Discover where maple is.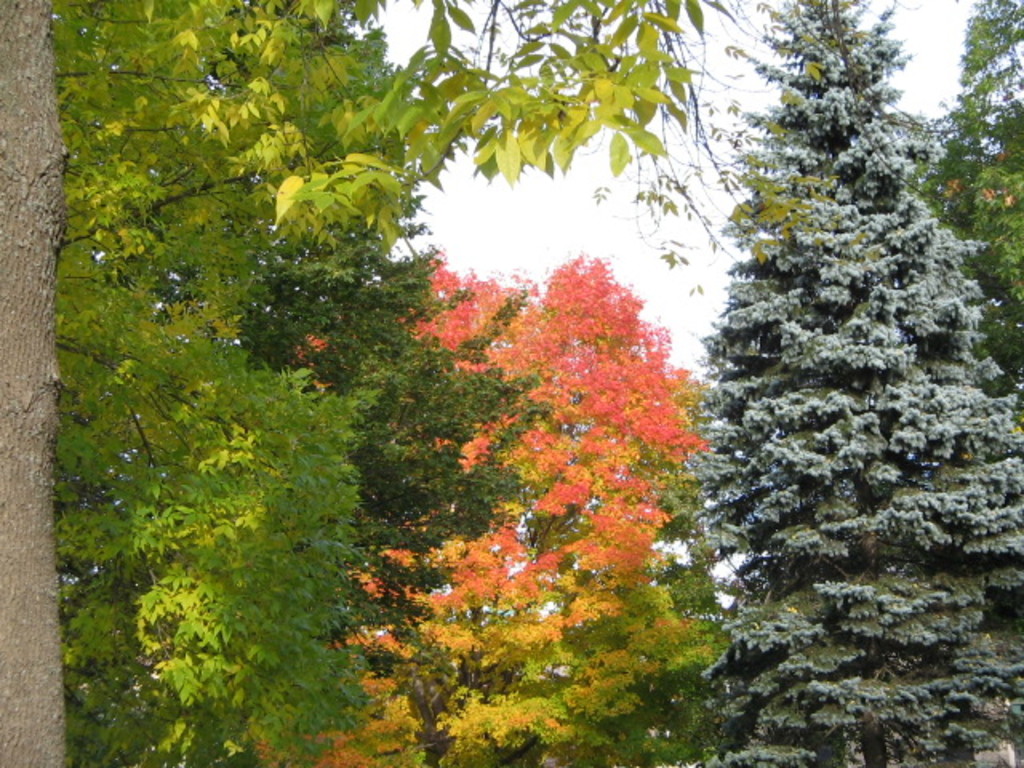
Discovered at 269/246/725/766.
